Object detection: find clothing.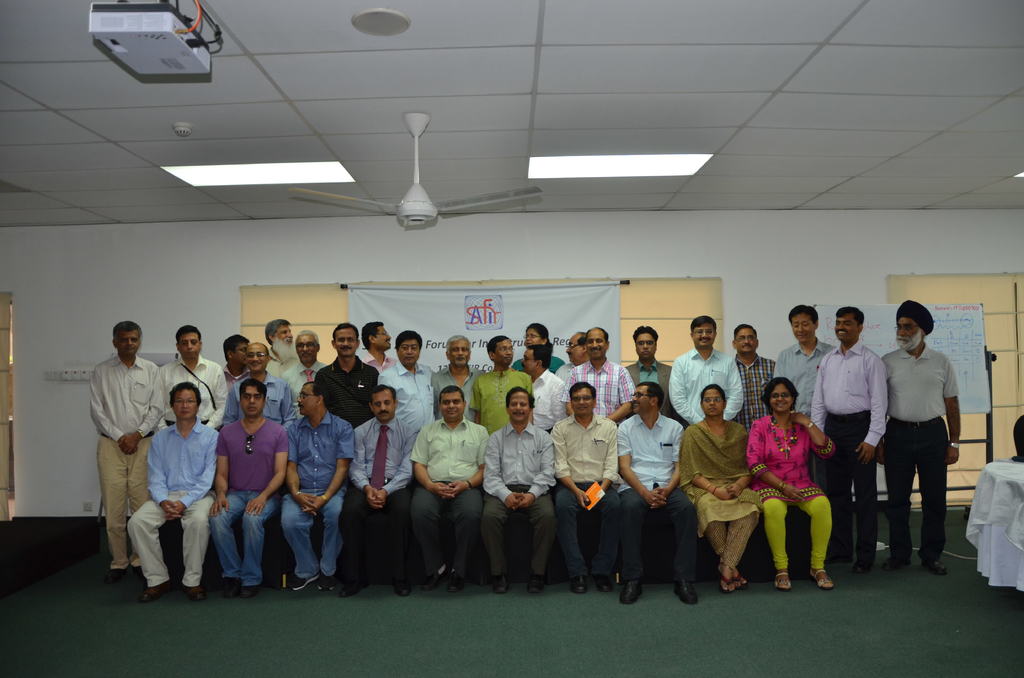
region(880, 342, 959, 560).
